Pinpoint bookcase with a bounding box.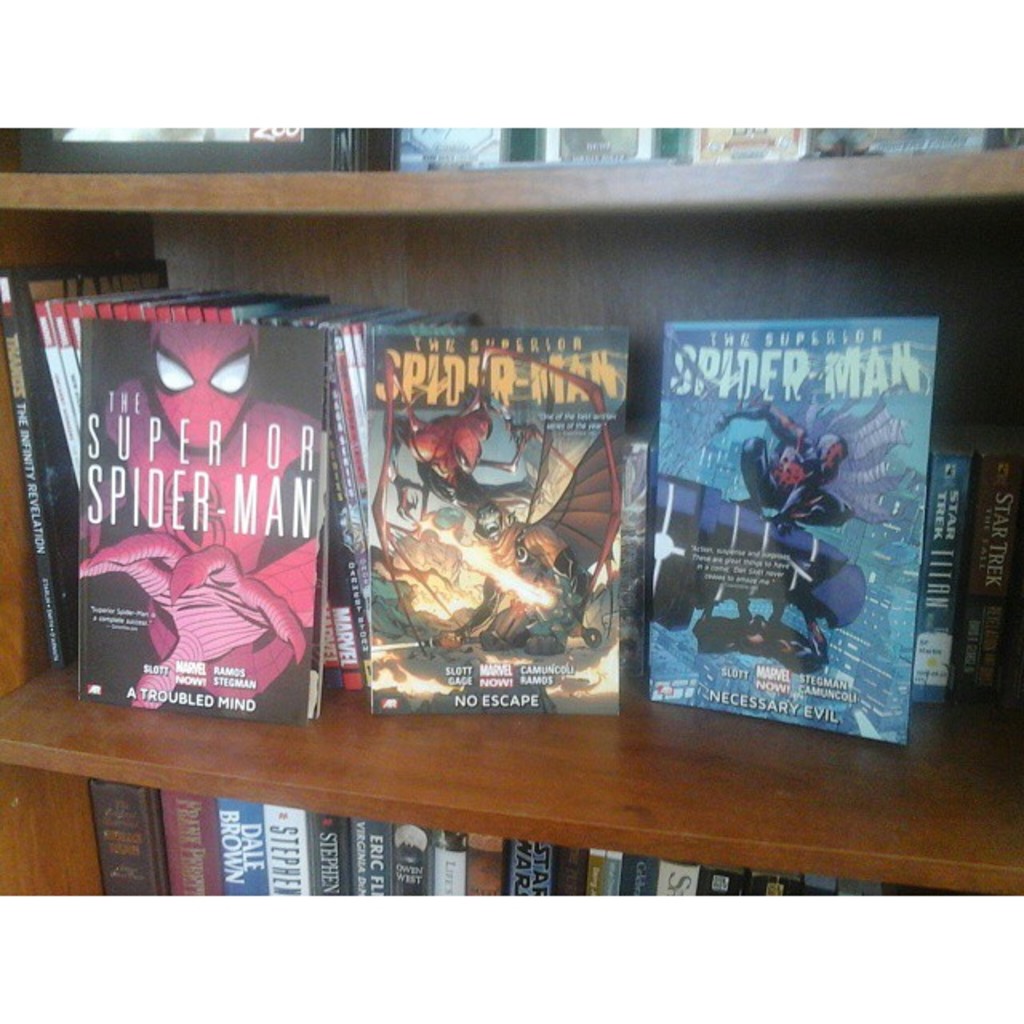
bbox(0, 165, 1023, 979).
